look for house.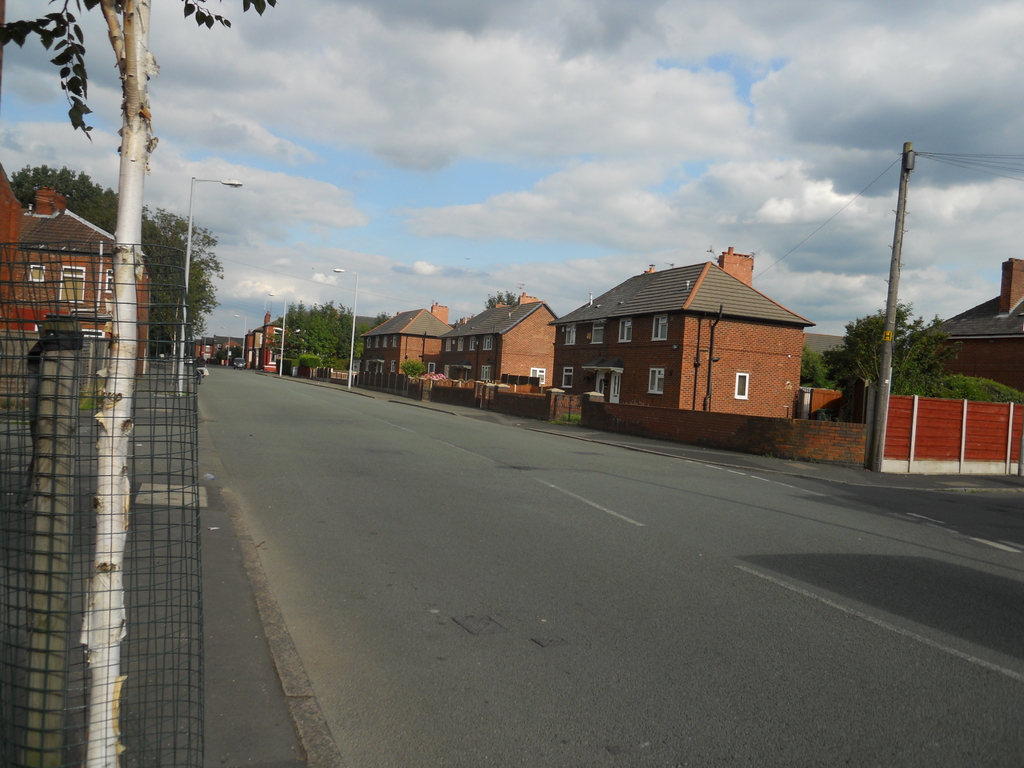
Found: [left=349, top=310, right=435, bottom=394].
